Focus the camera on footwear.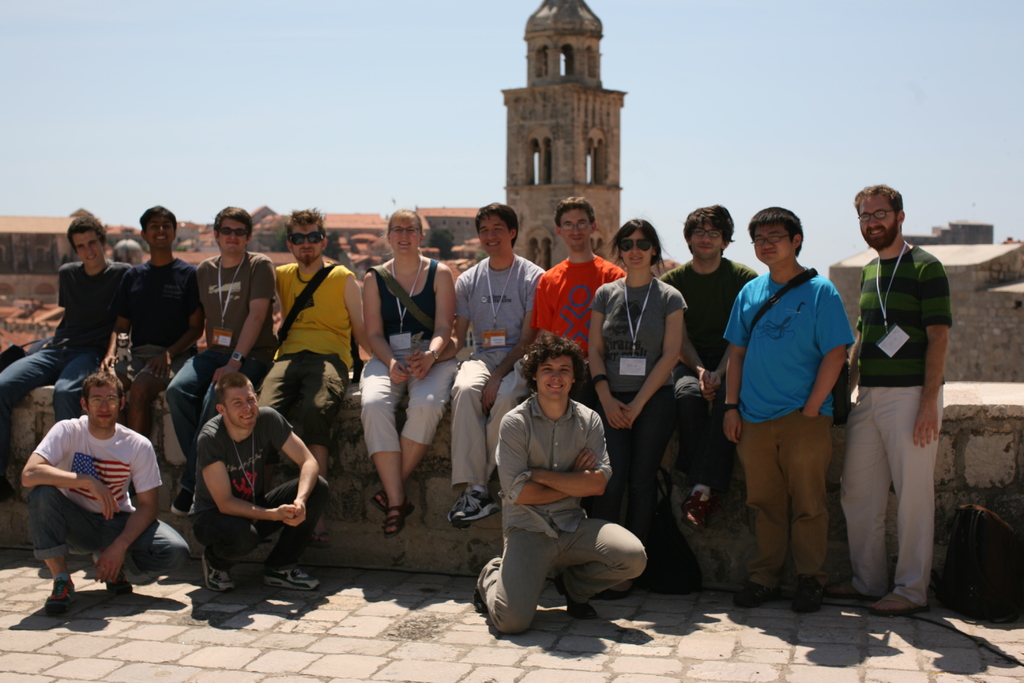
Focus region: left=264, top=568, right=321, bottom=594.
